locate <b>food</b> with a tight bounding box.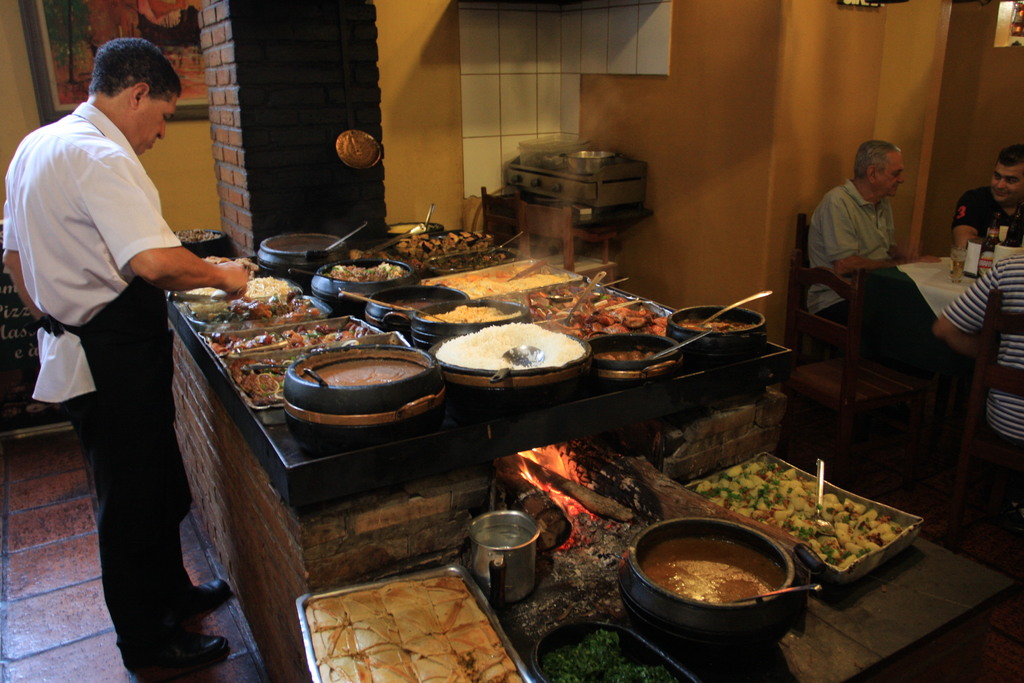
385, 222, 419, 236.
